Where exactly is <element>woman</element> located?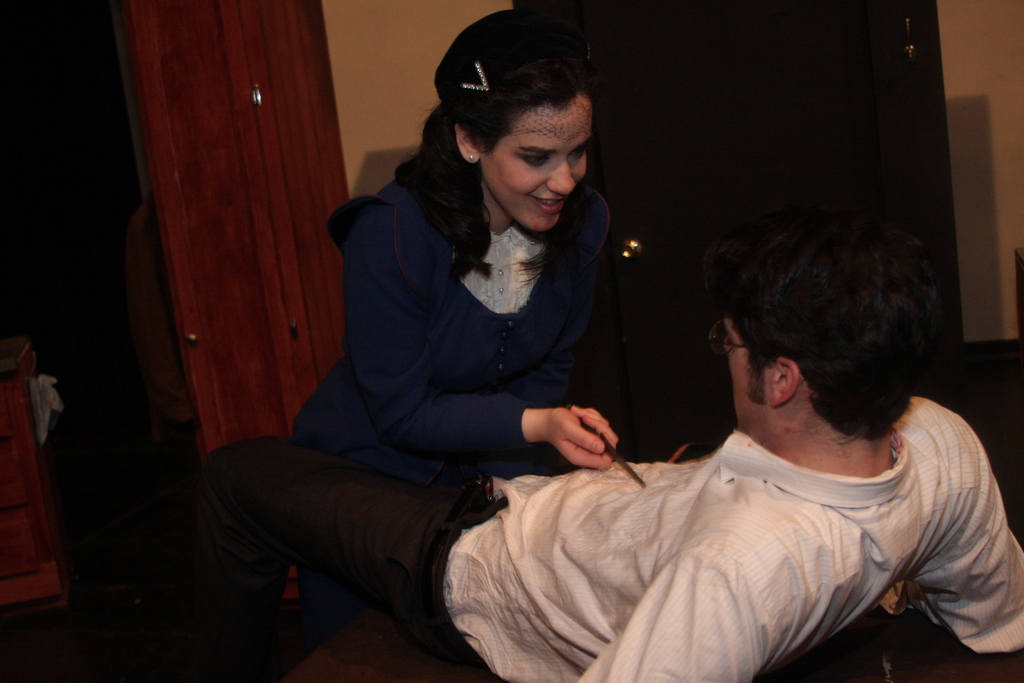
Its bounding box is [252,8,659,658].
